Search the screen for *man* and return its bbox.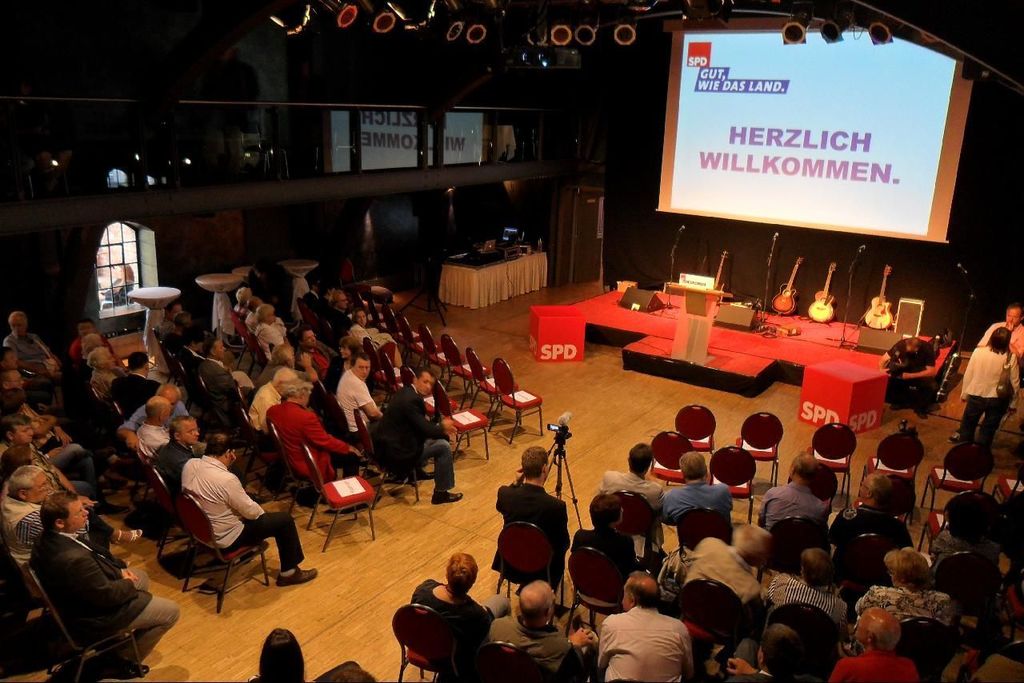
Found: 684 525 771 607.
